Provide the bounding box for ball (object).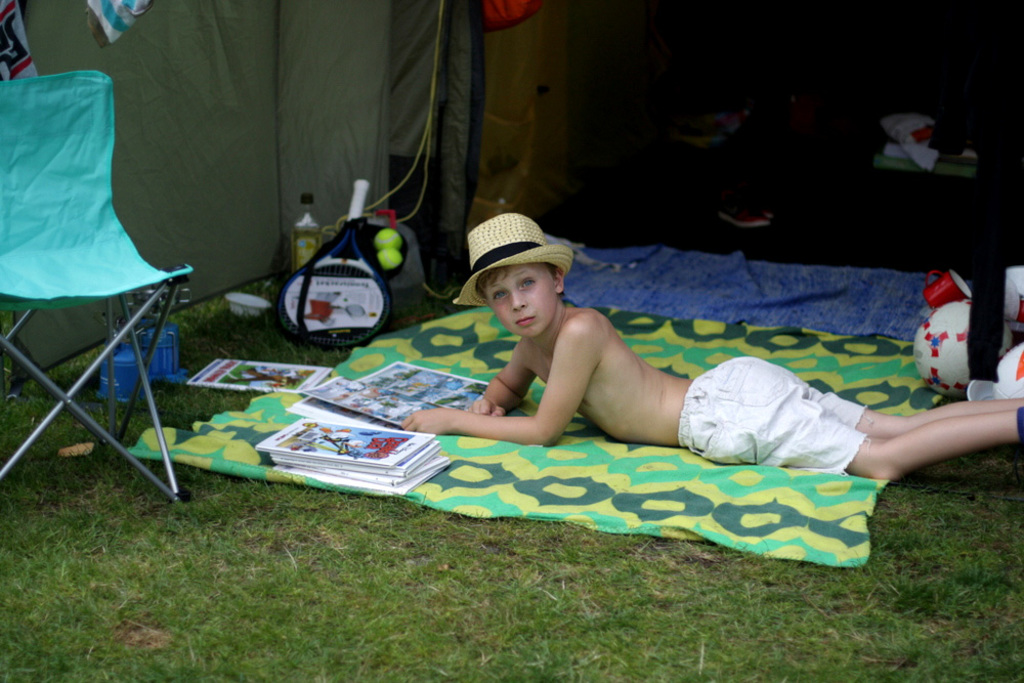
(378,249,404,272).
